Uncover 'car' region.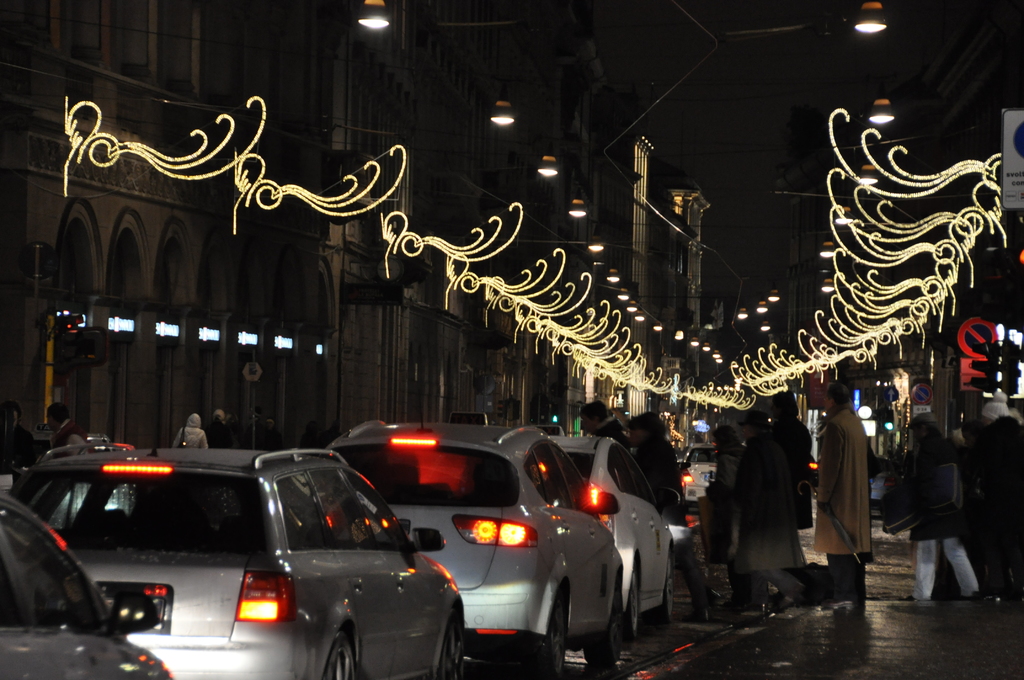
Uncovered: 324, 417, 621, 679.
